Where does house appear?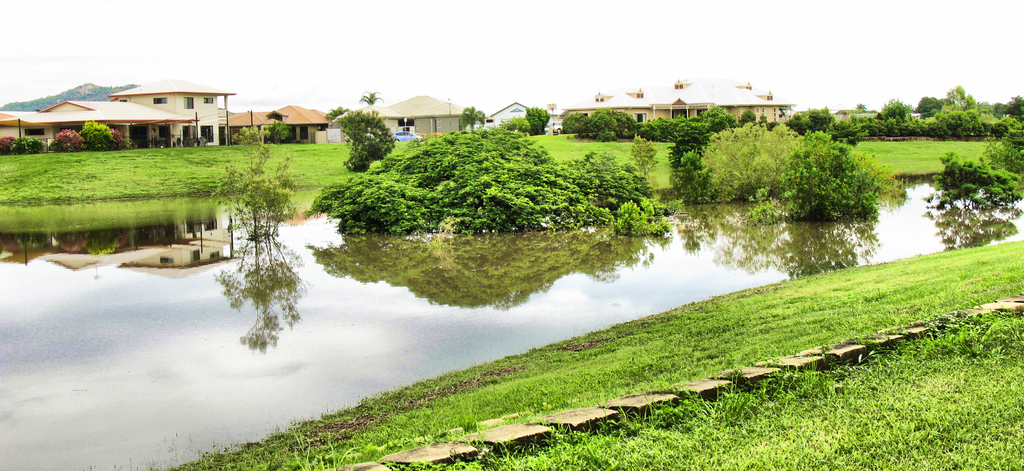
Appears at x1=568, y1=77, x2=779, y2=132.
